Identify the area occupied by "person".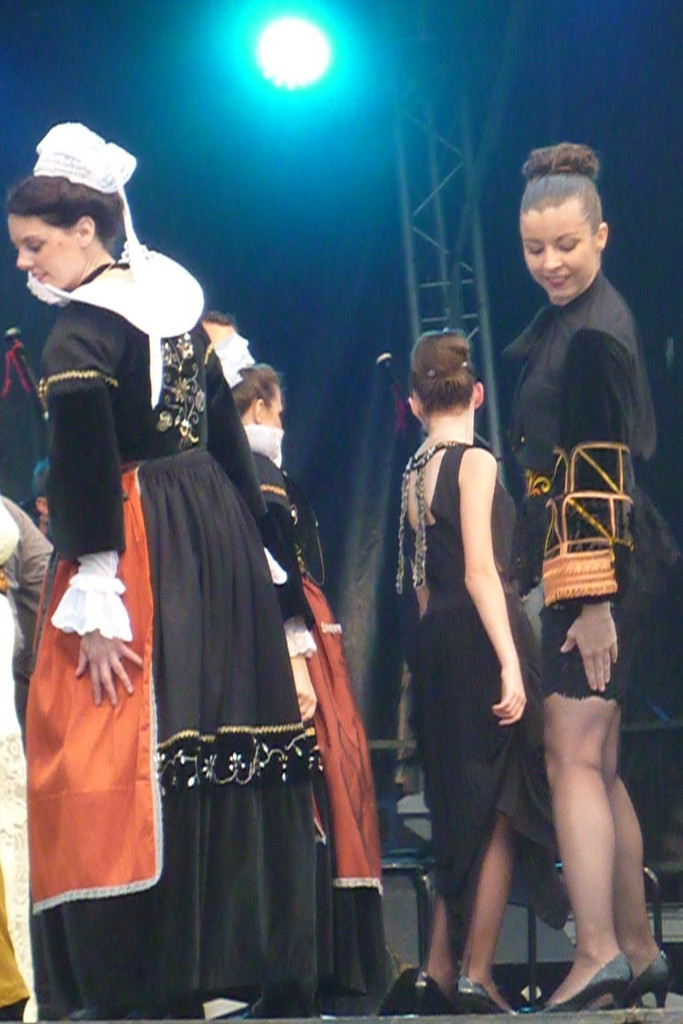
Area: [left=393, top=328, right=570, bottom=1014].
